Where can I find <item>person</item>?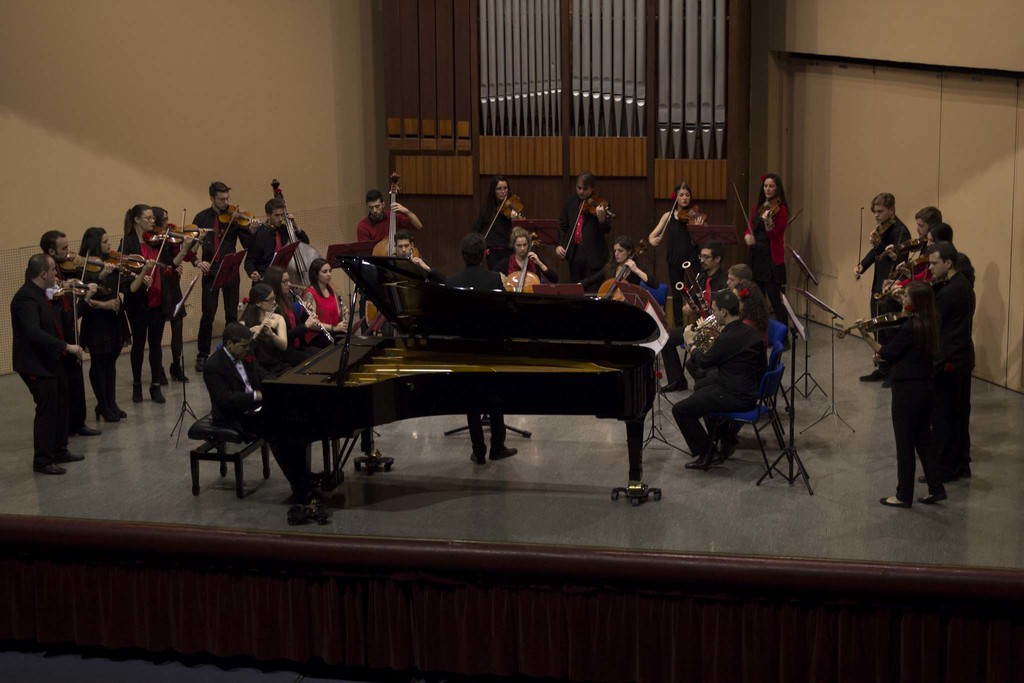
You can find it at box=[913, 242, 977, 486].
